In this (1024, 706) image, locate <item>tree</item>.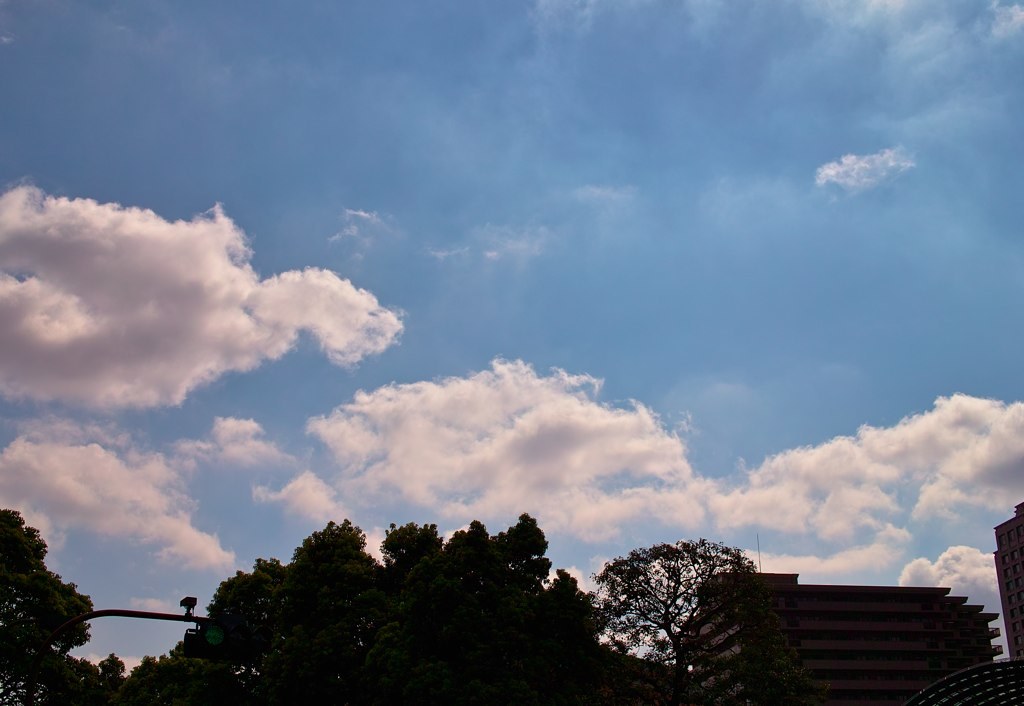
Bounding box: box=[136, 519, 602, 704].
